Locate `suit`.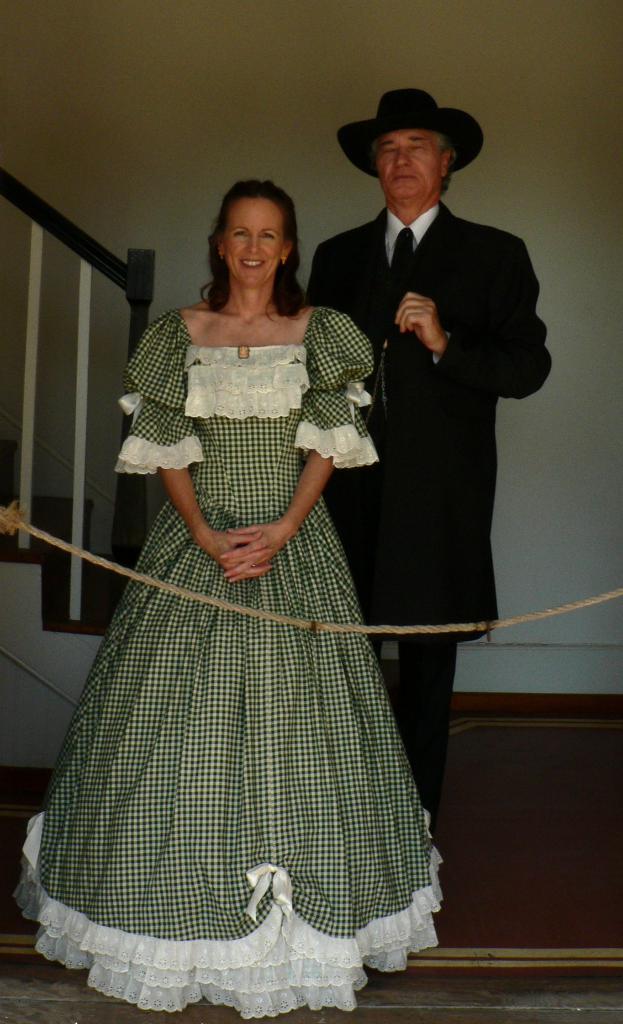
Bounding box: (305,198,552,795).
